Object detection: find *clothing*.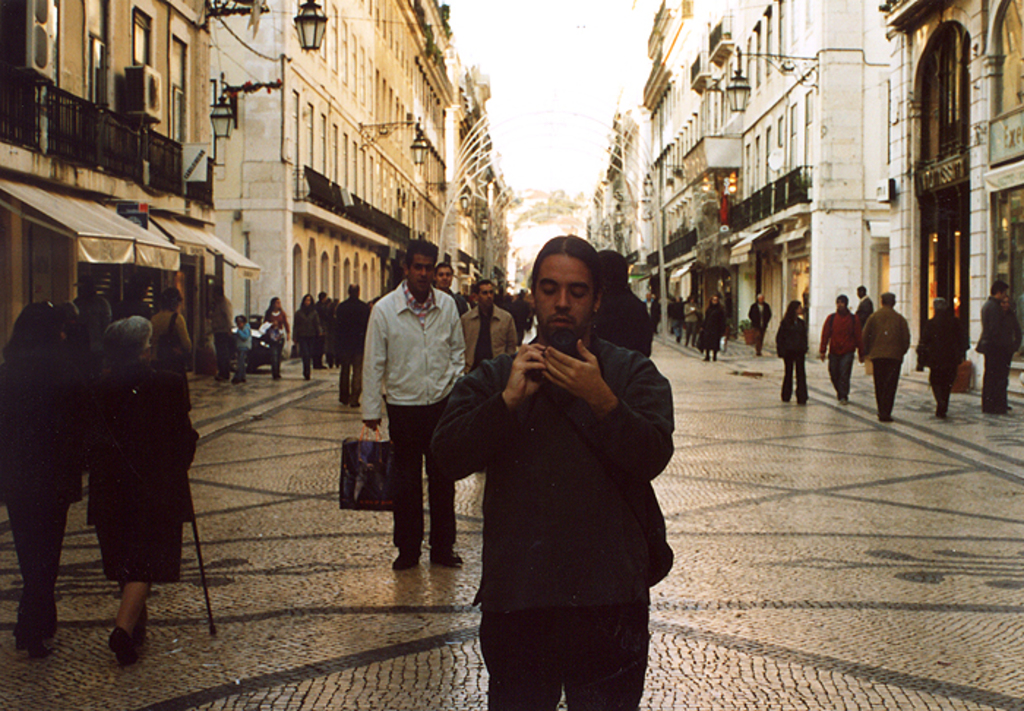
crop(0, 344, 78, 657).
